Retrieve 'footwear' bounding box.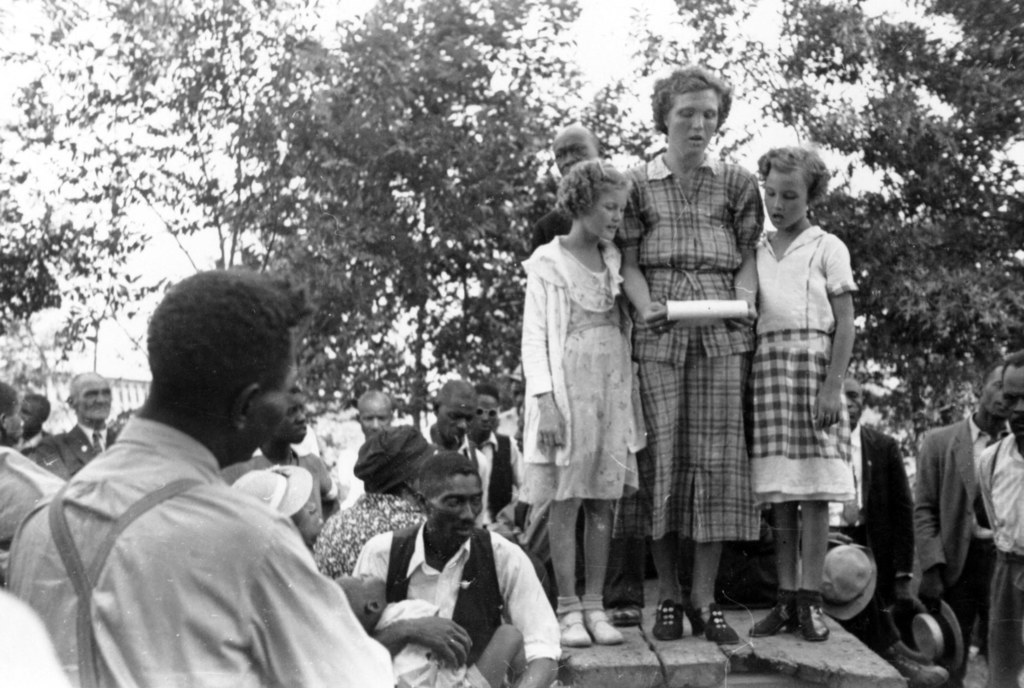
Bounding box: pyautogui.locateOnScreen(684, 595, 741, 643).
